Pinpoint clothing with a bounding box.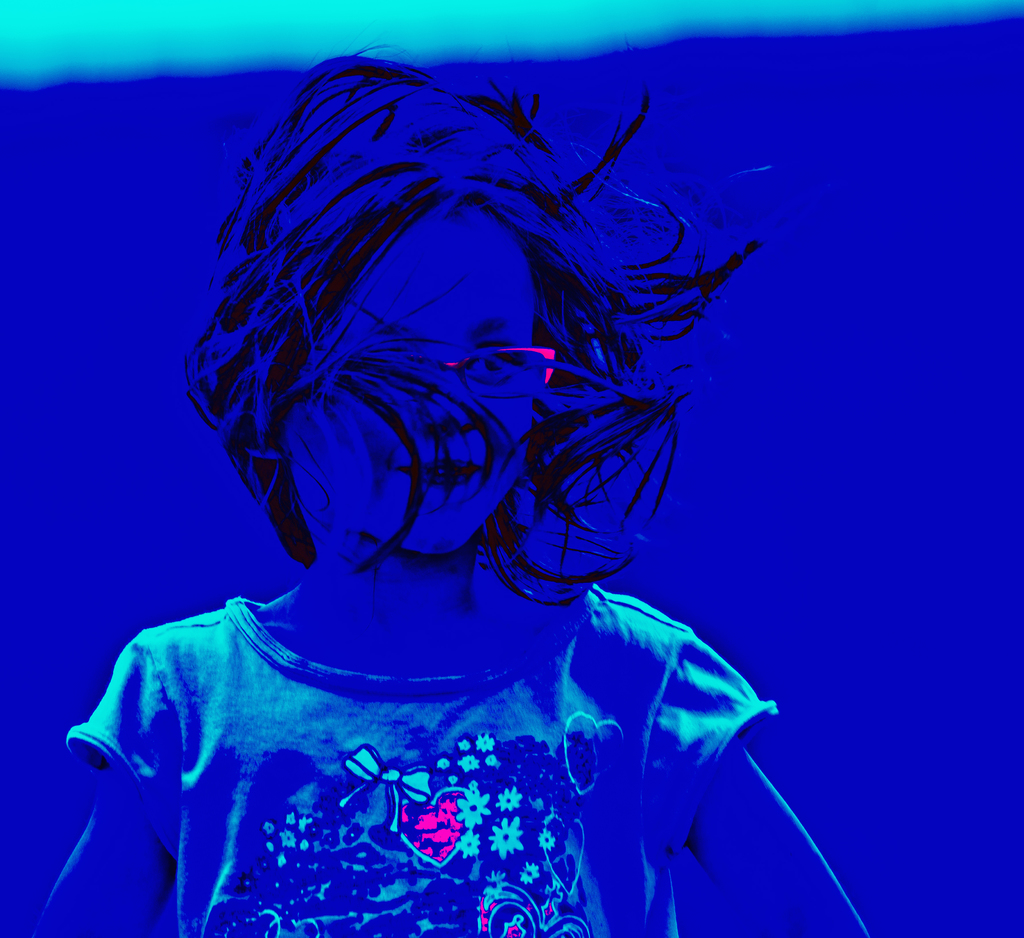
0, 545, 792, 920.
